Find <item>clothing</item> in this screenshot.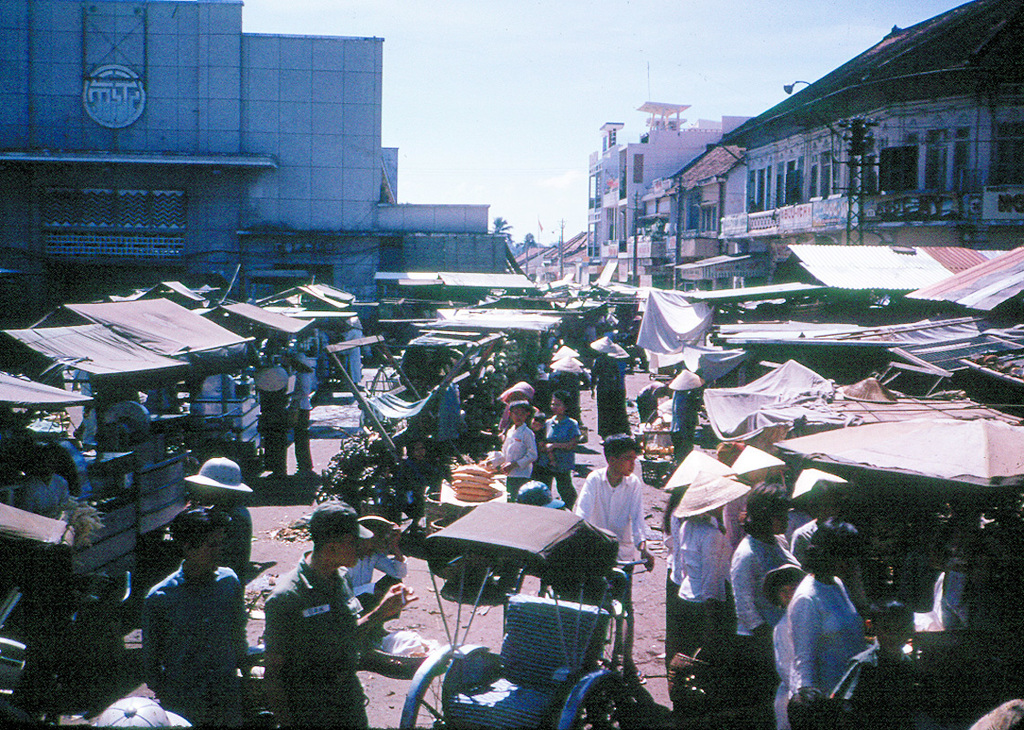
The bounding box for <item>clothing</item> is pyautogui.locateOnScreen(340, 329, 363, 379).
